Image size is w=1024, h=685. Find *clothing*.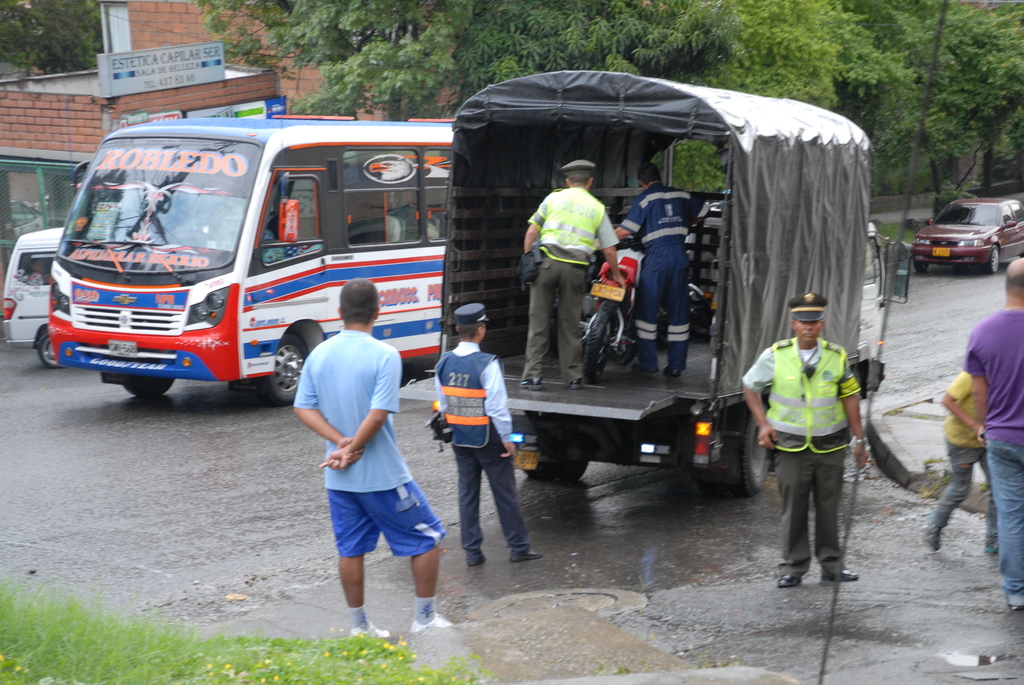
284, 308, 449, 569.
